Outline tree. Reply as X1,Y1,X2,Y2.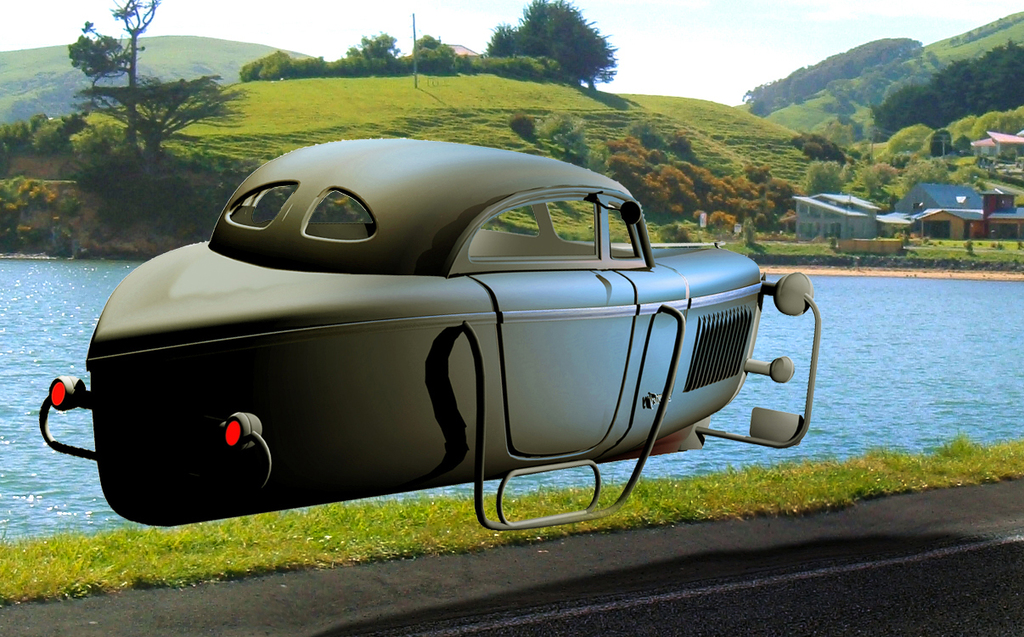
244,50,332,87.
